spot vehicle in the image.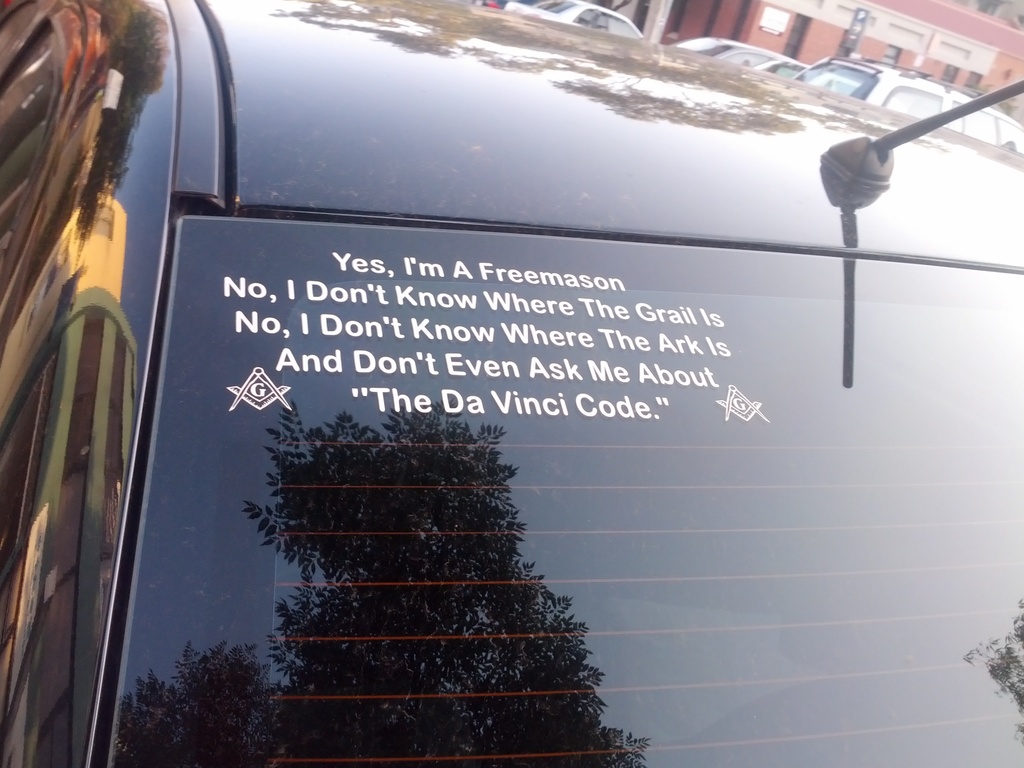
vehicle found at region(660, 33, 787, 71).
